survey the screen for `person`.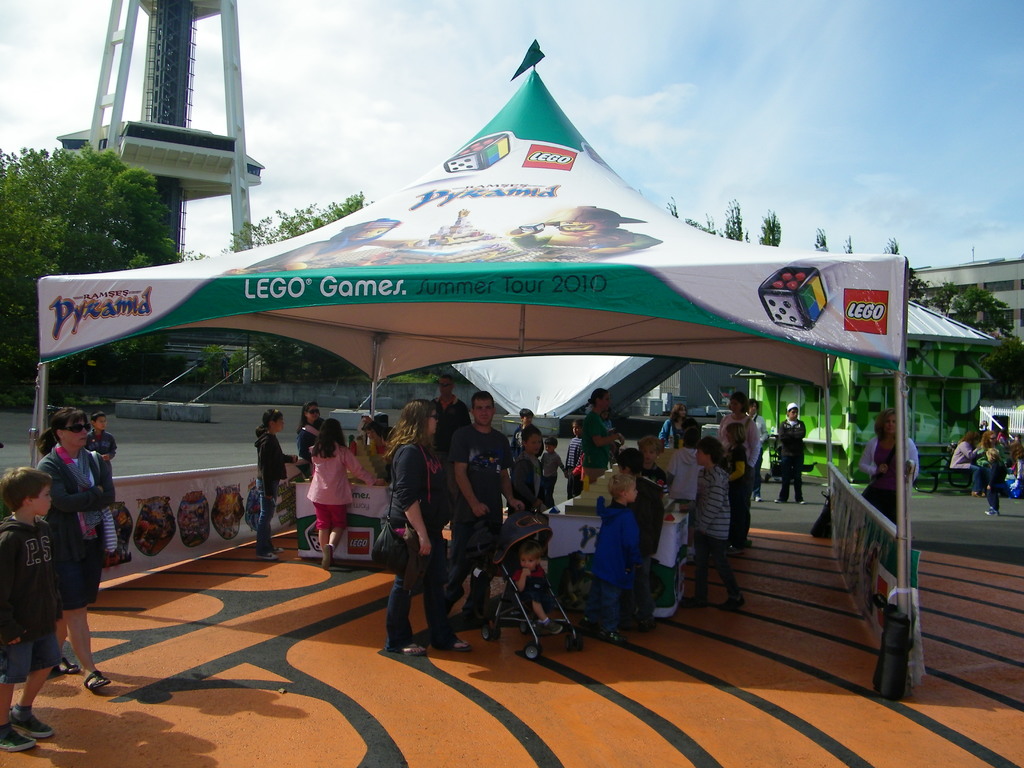
Survey found: bbox=[582, 383, 624, 481].
